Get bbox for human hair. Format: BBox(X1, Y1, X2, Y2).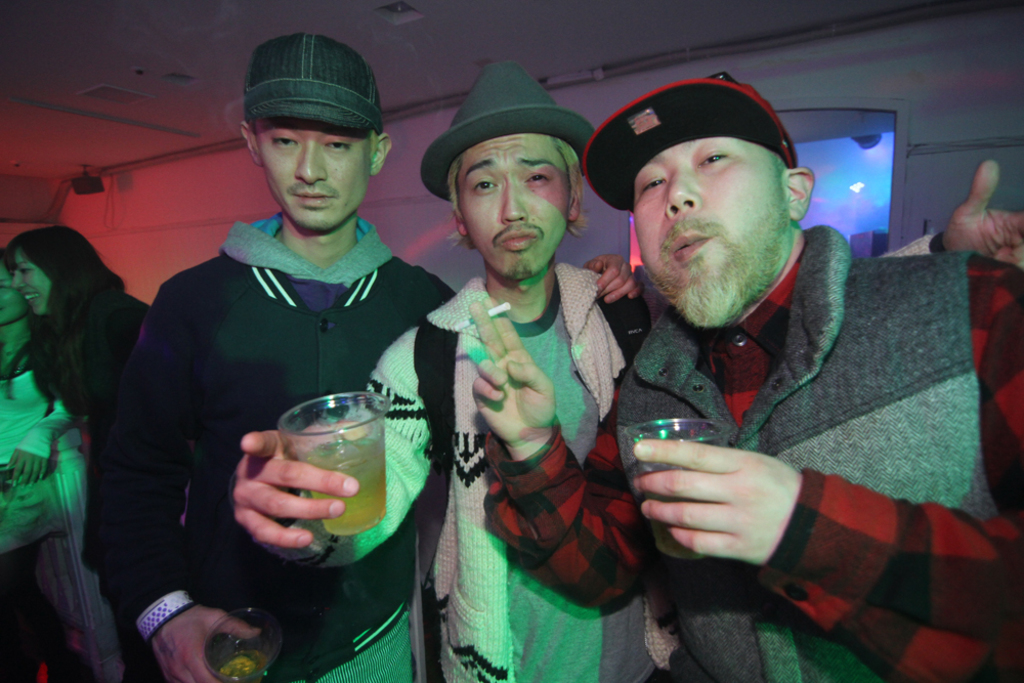
BBox(10, 223, 126, 449).
